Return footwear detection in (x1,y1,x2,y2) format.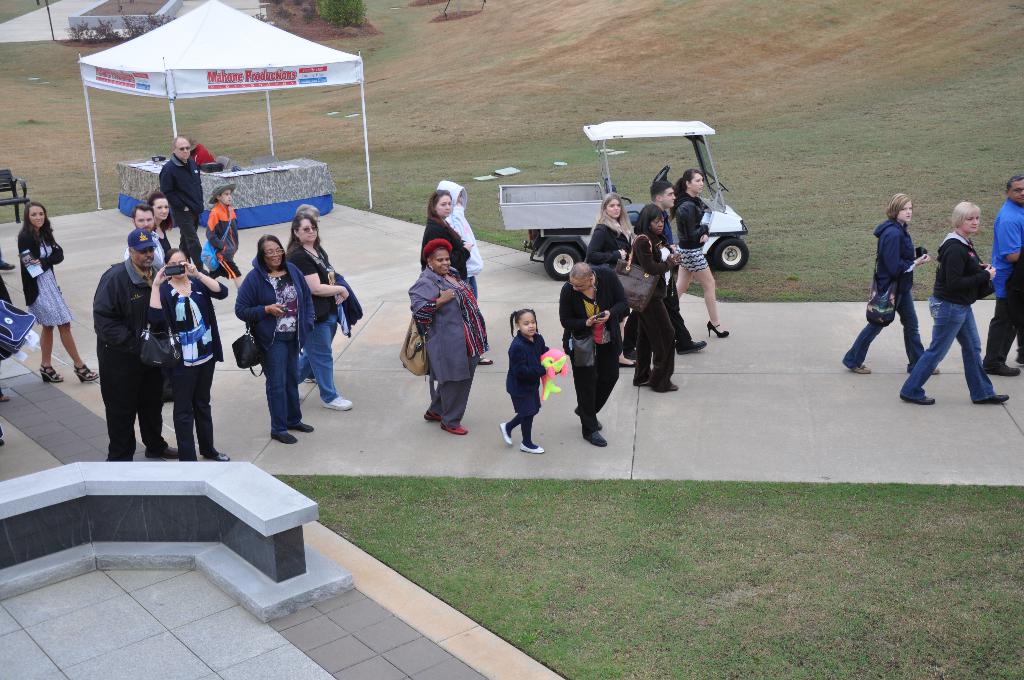
(292,419,314,433).
